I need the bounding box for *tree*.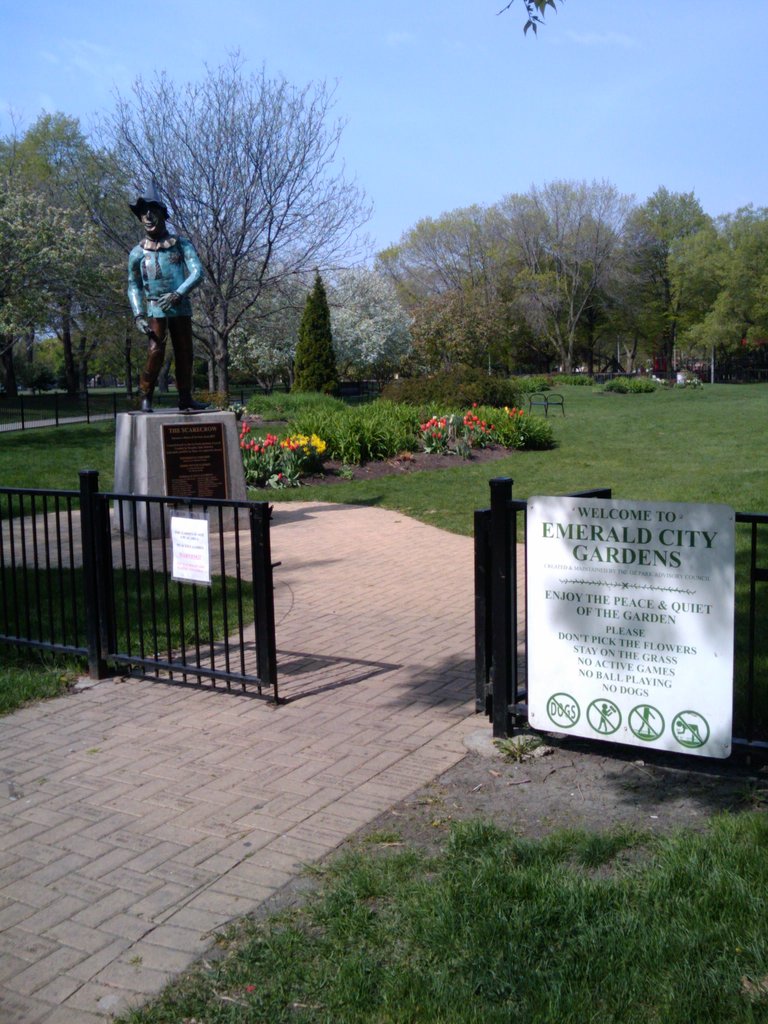
Here it is: x1=0, y1=196, x2=127, y2=425.
